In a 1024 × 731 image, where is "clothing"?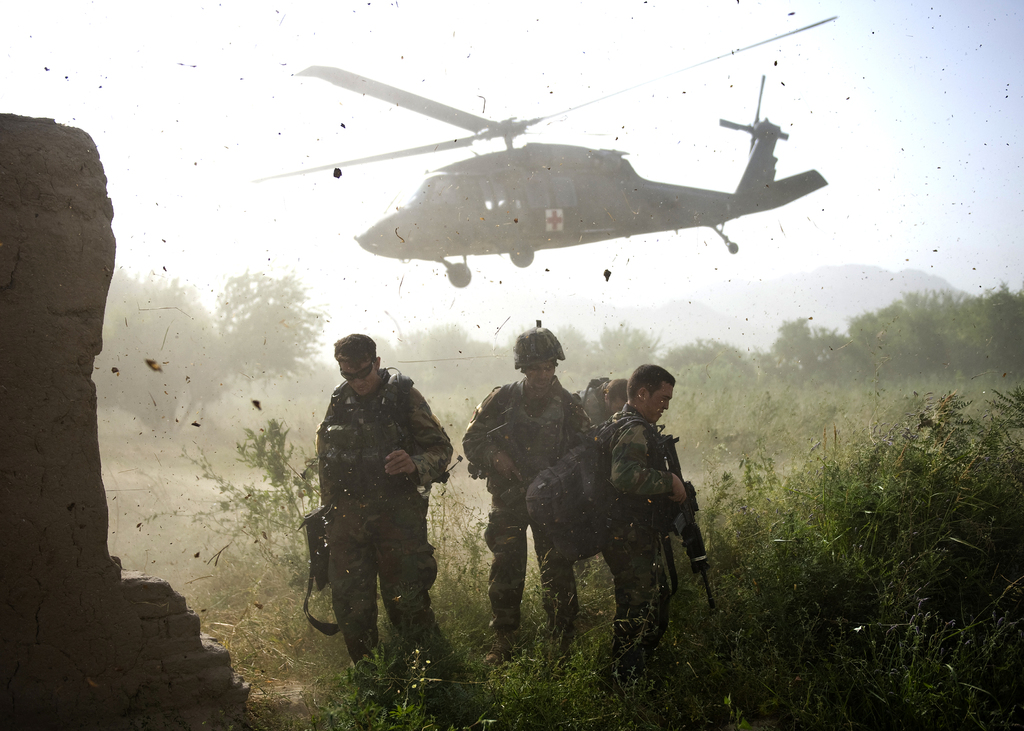
x1=582 y1=380 x2=614 y2=431.
